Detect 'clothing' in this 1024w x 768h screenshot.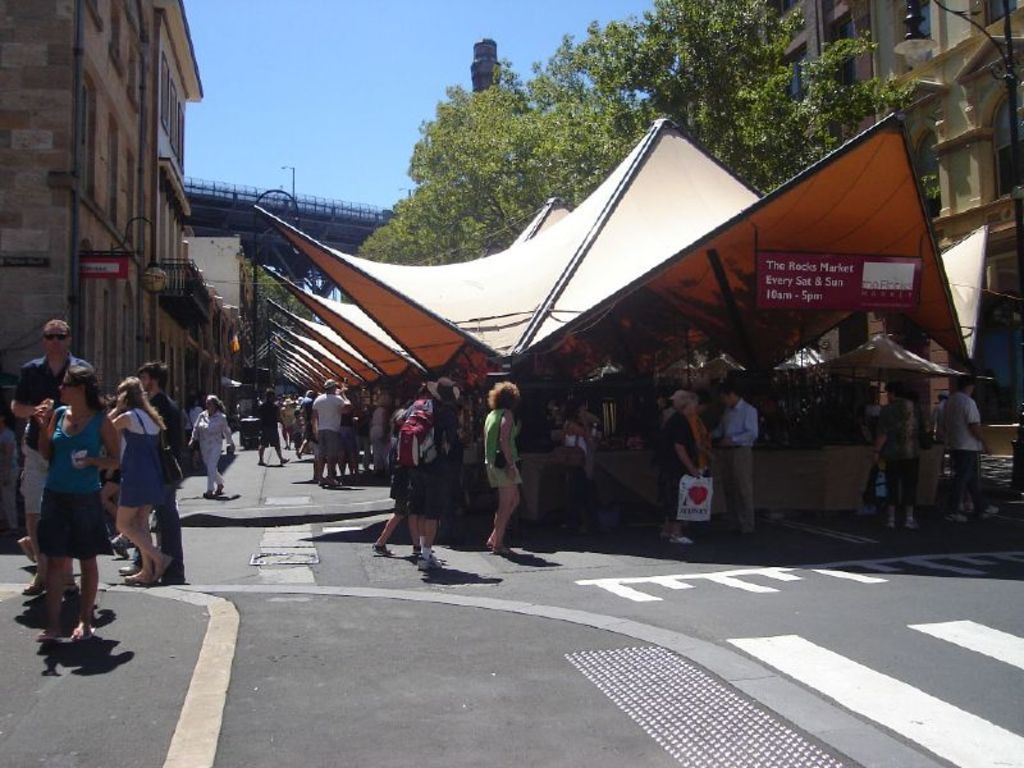
Detection: [x1=945, y1=390, x2=984, y2=486].
